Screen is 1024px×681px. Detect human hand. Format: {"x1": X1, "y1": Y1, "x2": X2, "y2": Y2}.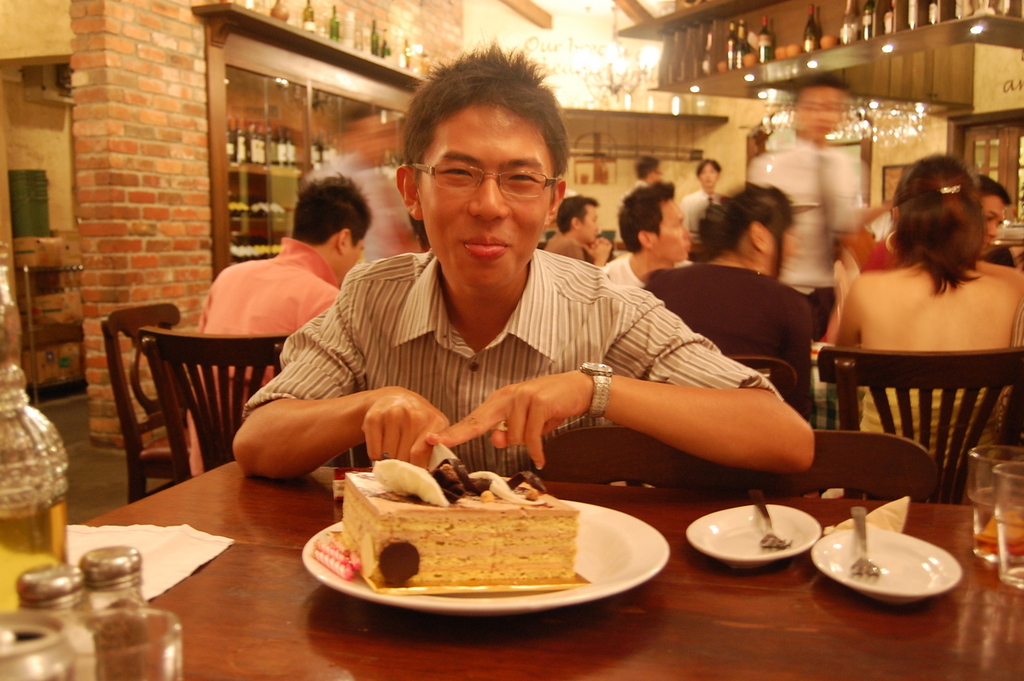
{"x1": 581, "y1": 239, "x2": 616, "y2": 261}.
